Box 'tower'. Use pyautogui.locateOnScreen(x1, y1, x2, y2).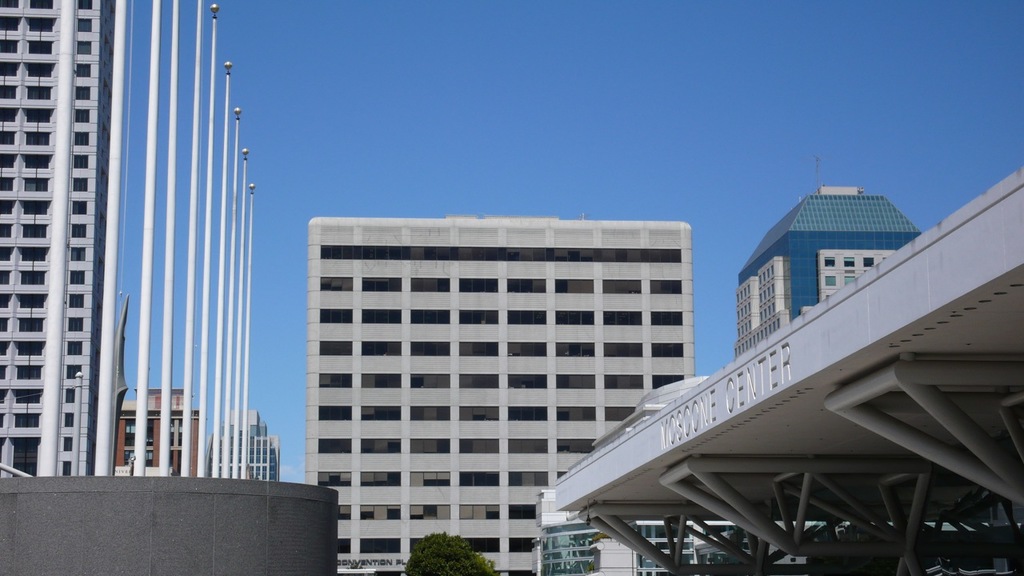
pyautogui.locateOnScreen(736, 180, 933, 351).
